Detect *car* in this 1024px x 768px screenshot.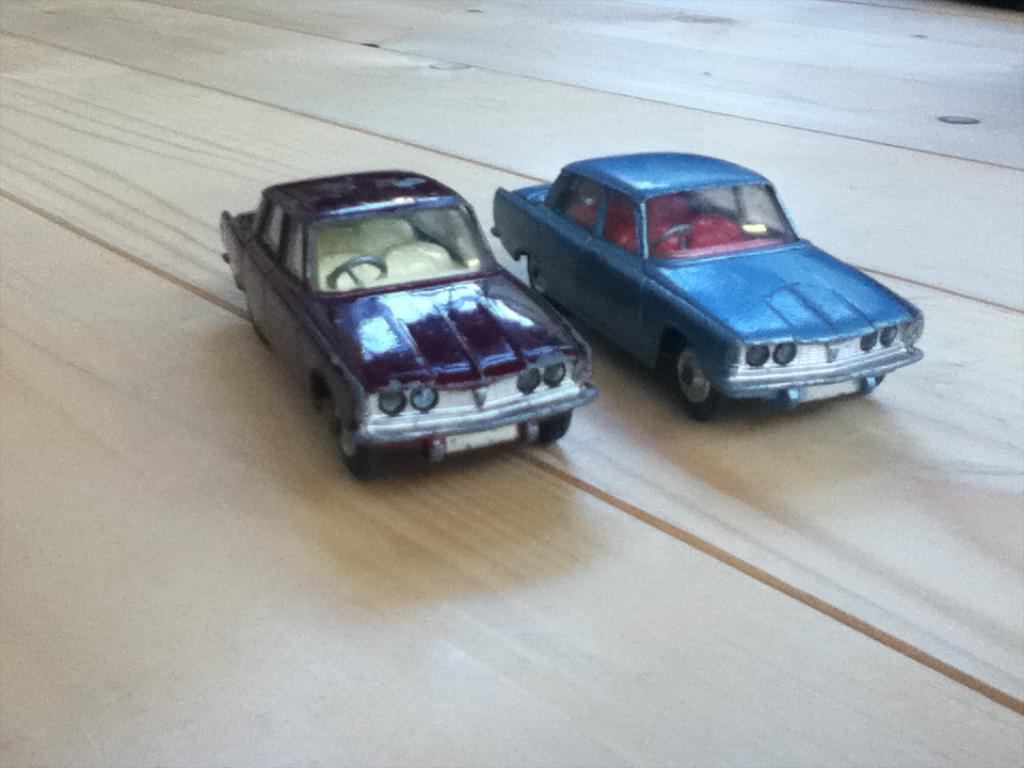
Detection: [215,167,601,476].
